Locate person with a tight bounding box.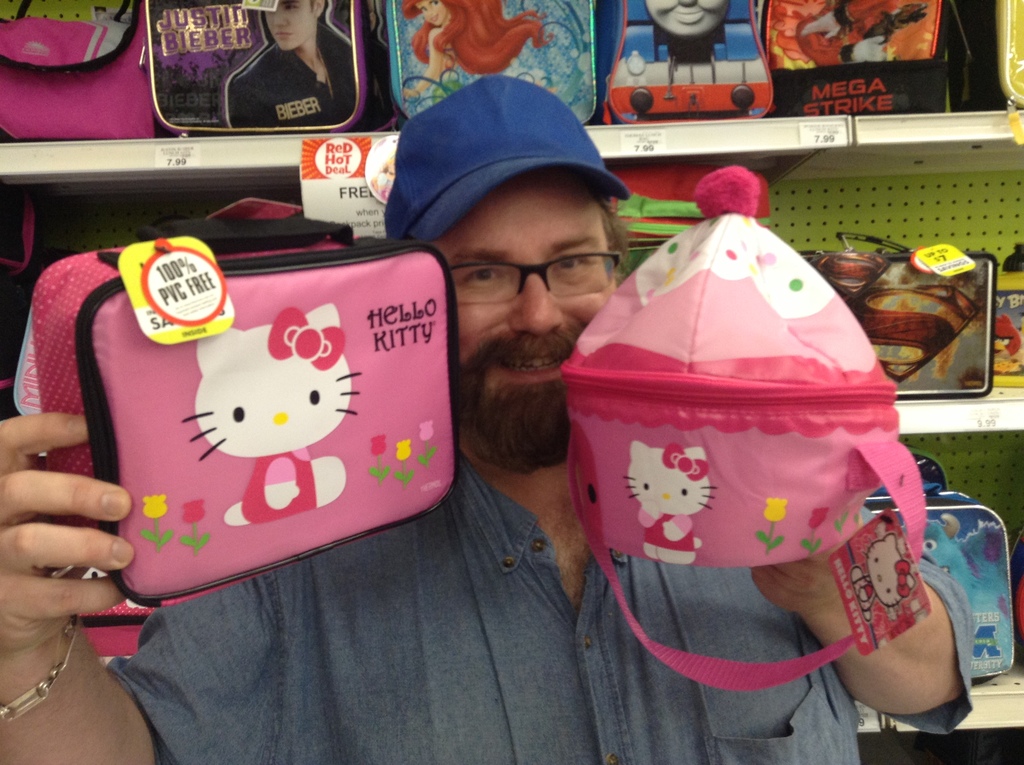
detection(0, 66, 978, 764).
